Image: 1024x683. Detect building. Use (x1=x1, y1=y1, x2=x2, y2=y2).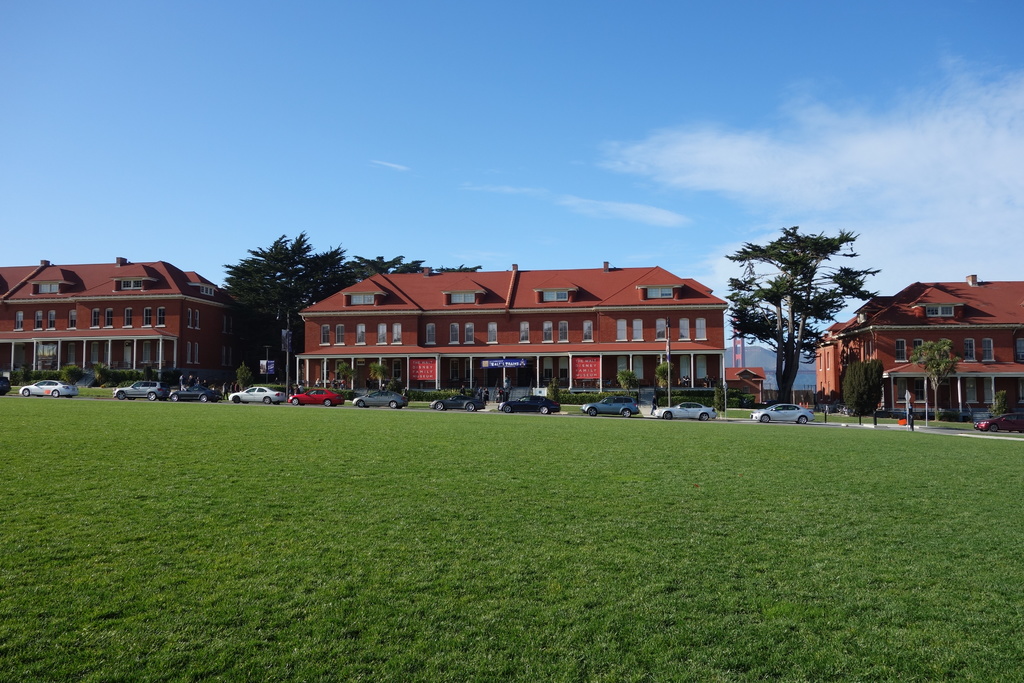
(x1=808, y1=273, x2=1023, y2=415).
